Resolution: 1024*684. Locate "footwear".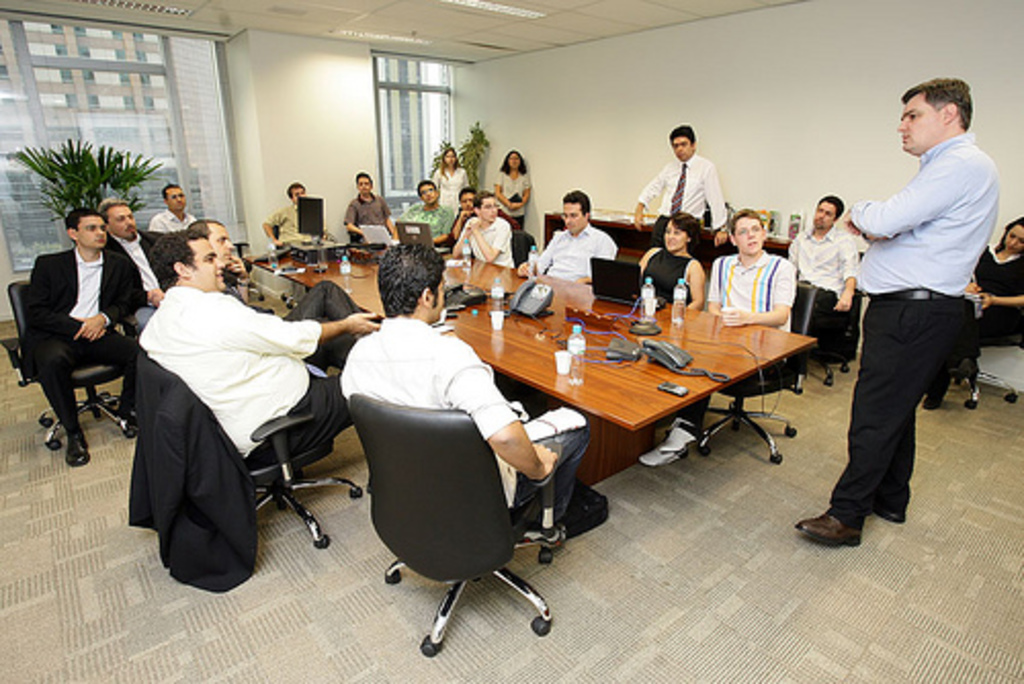
detection(639, 422, 692, 473).
